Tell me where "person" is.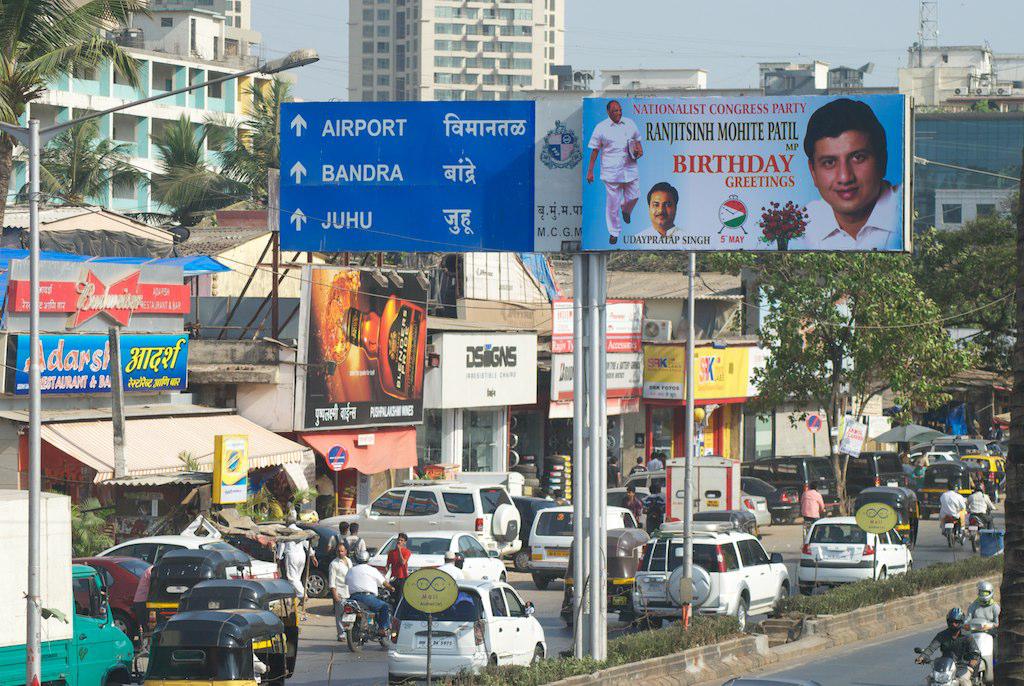
"person" is at <region>642, 182, 684, 243</region>.
